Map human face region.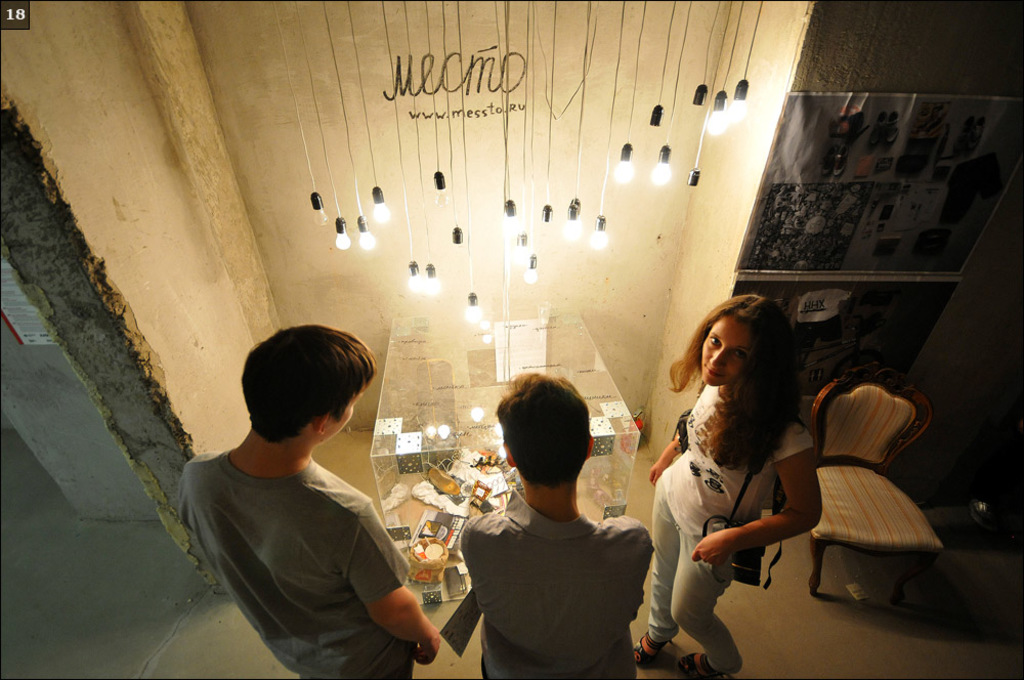
Mapped to rect(701, 316, 756, 387).
